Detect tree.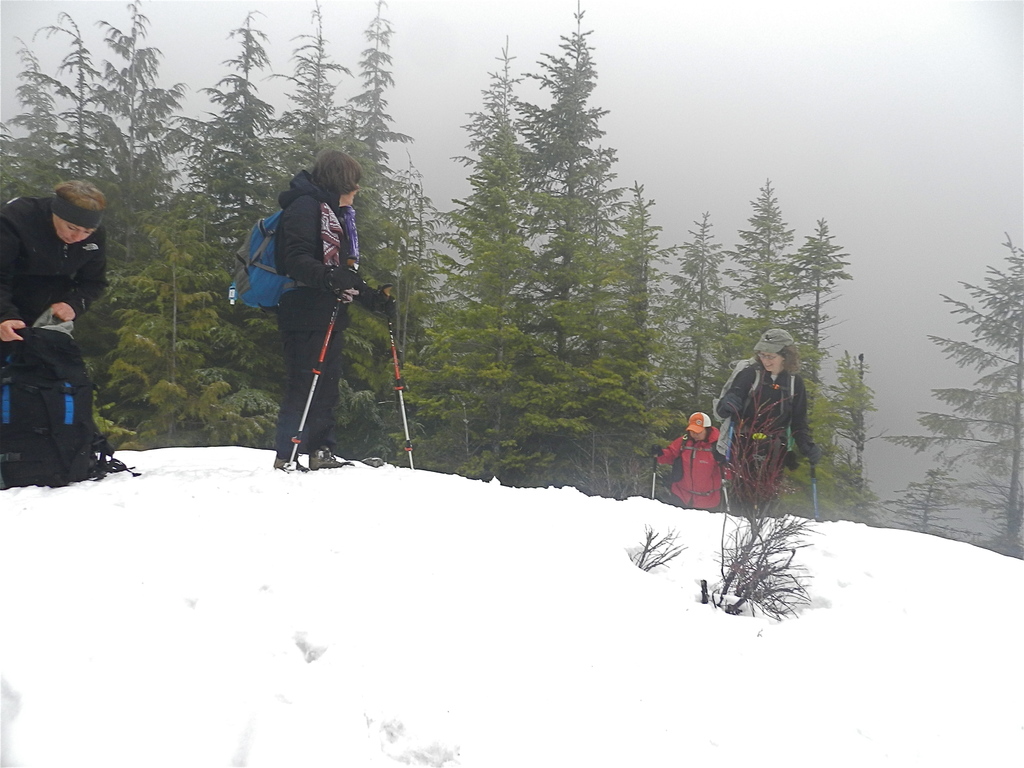
Detected at select_region(892, 218, 1023, 564).
